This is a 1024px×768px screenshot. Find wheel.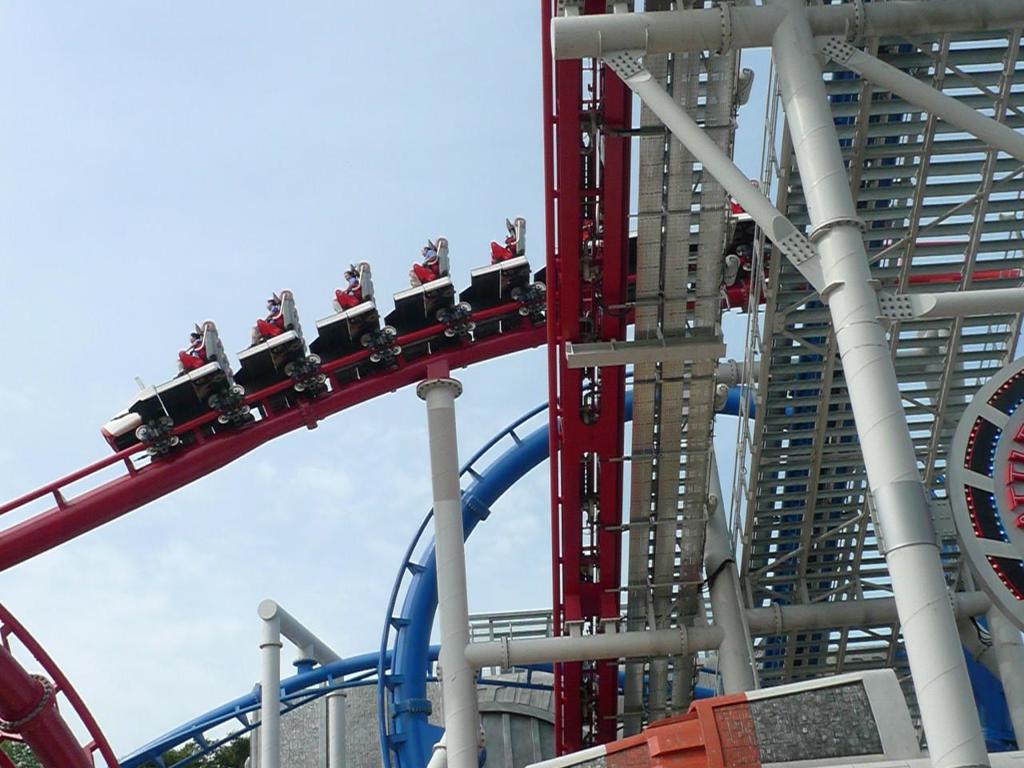
Bounding box: bbox(238, 403, 249, 414).
